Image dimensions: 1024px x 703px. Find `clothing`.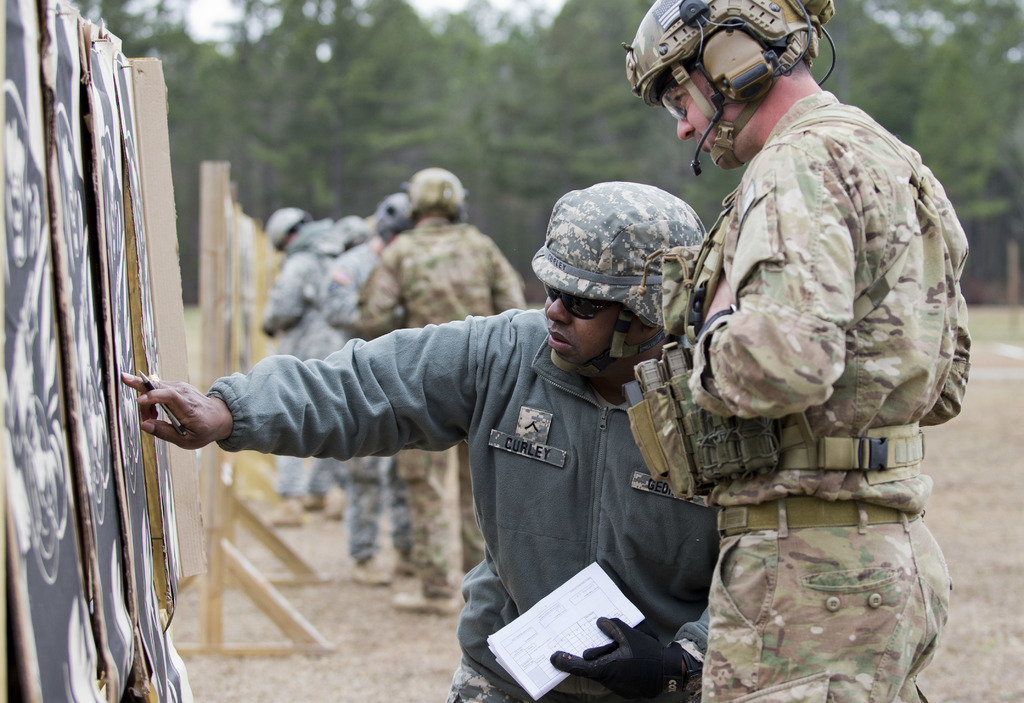
[left=657, top=84, right=954, bottom=702].
